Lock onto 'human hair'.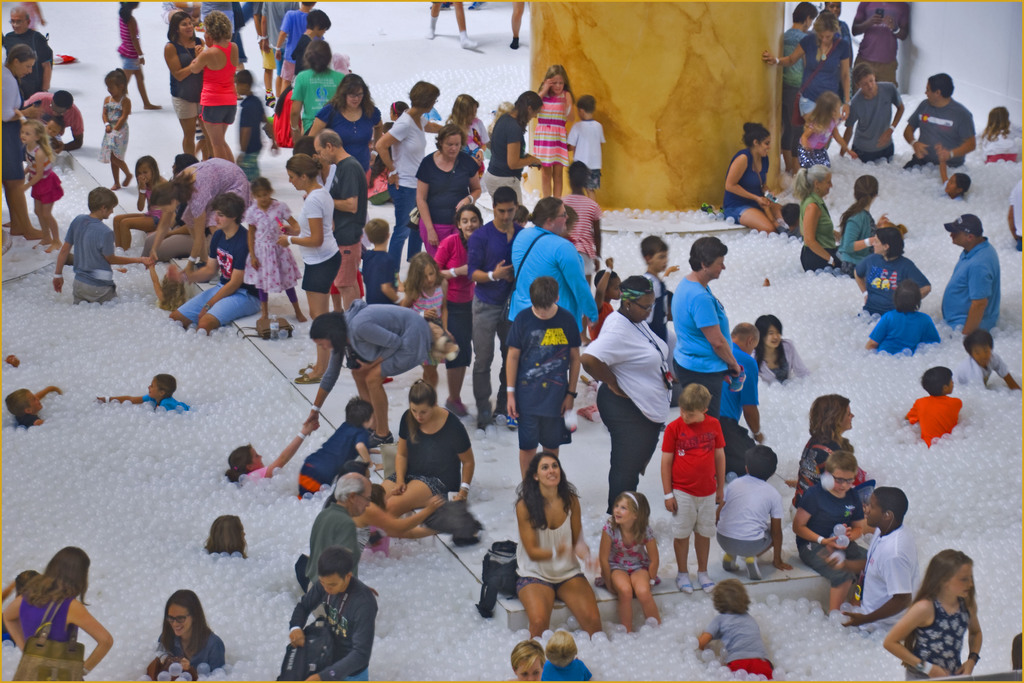
Locked: {"x1": 746, "y1": 443, "x2": 781, "y2": 479}.
